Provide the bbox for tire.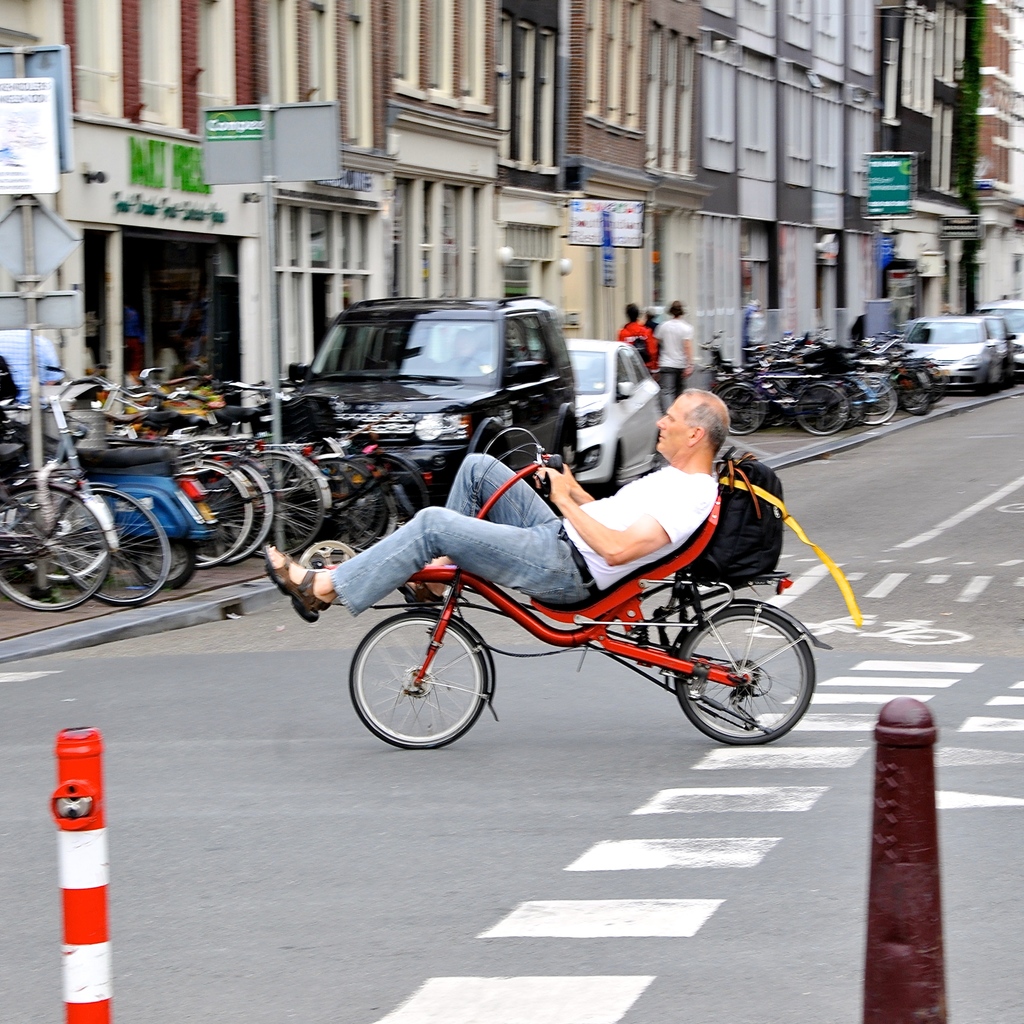
box(194, 456, 274, 561).
